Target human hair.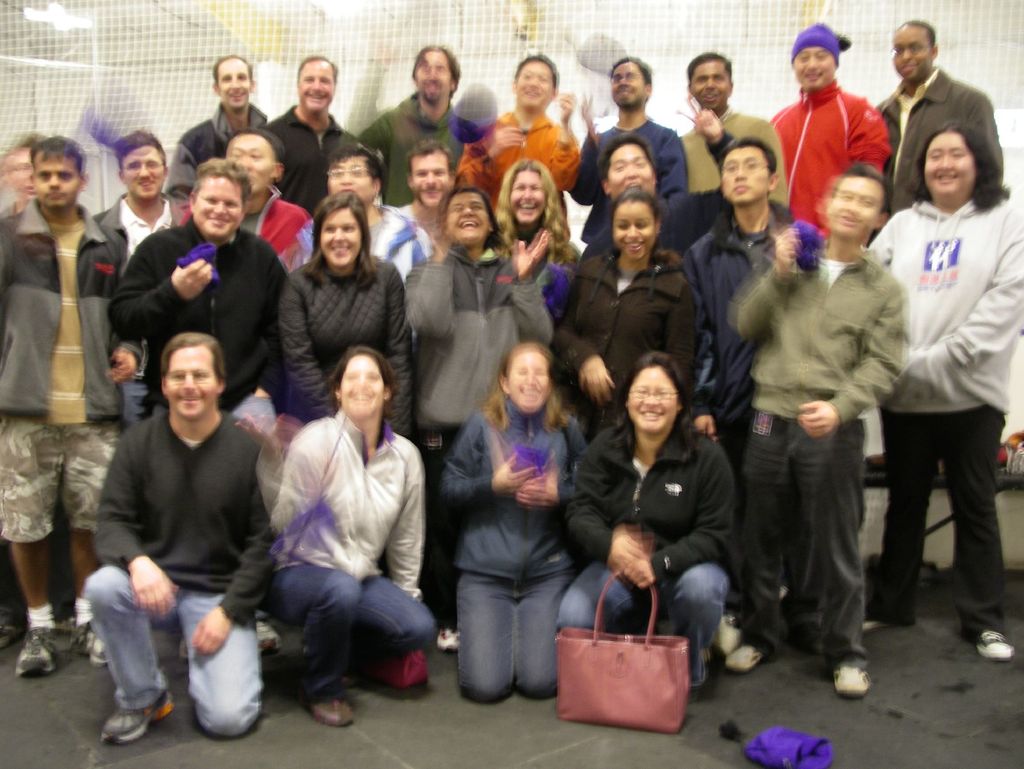
Target region: pyautogui.locateOnScreen(689, 49, 733, 83).
